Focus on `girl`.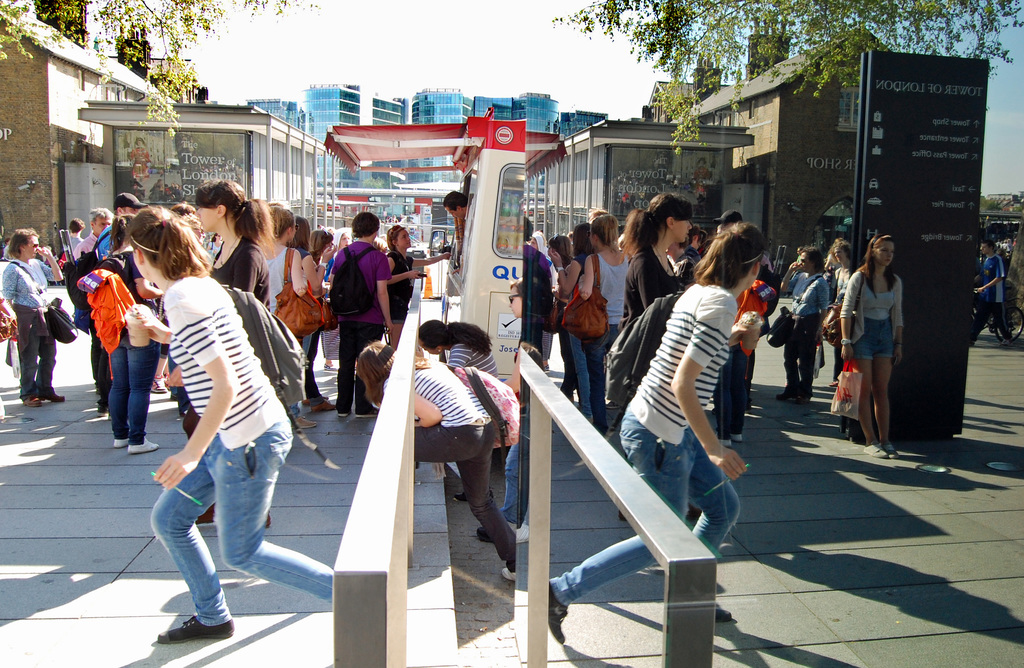
Focused at BBox(266, 207, 312, 337).
